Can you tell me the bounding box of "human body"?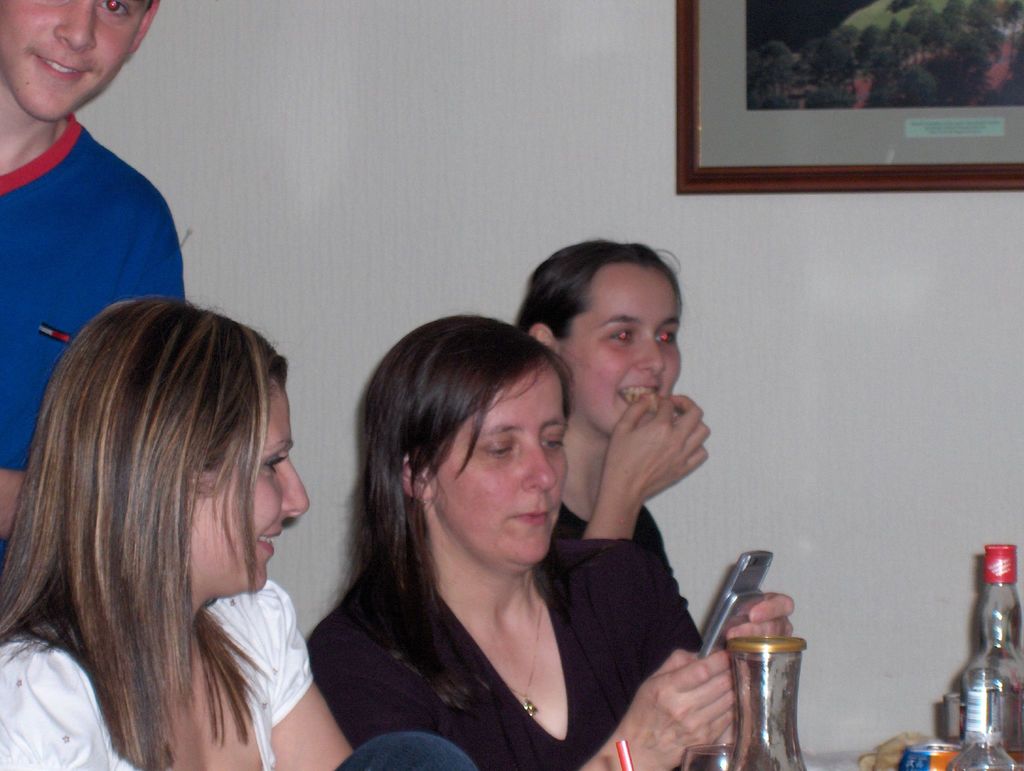
Rect(0, 116, 191, 541).
